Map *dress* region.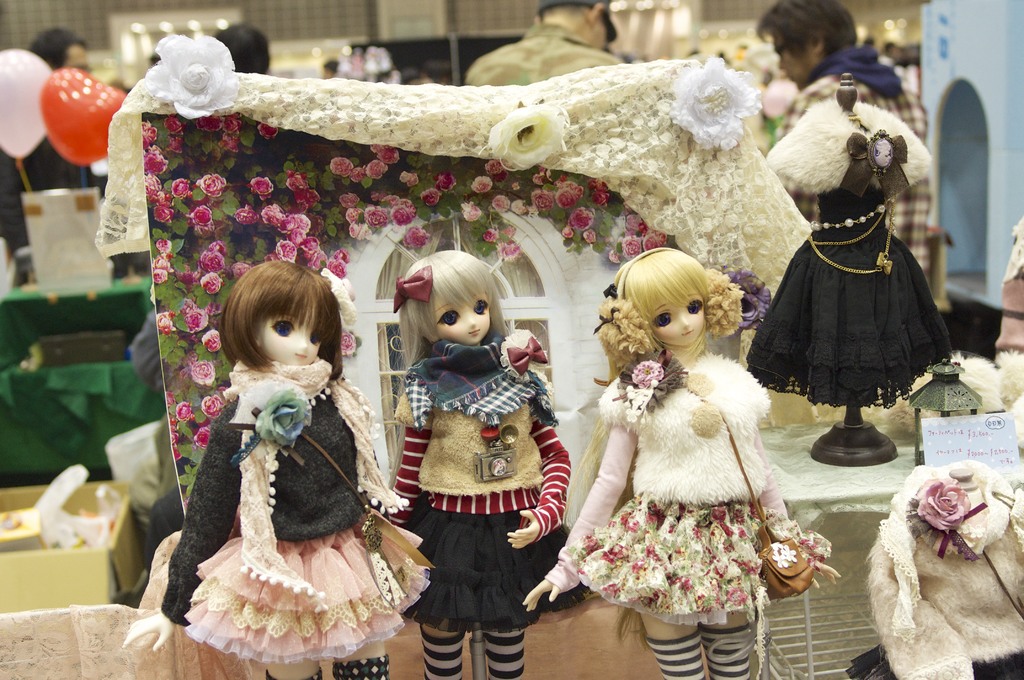
Mapped to box(749, 182, 950, 407).
